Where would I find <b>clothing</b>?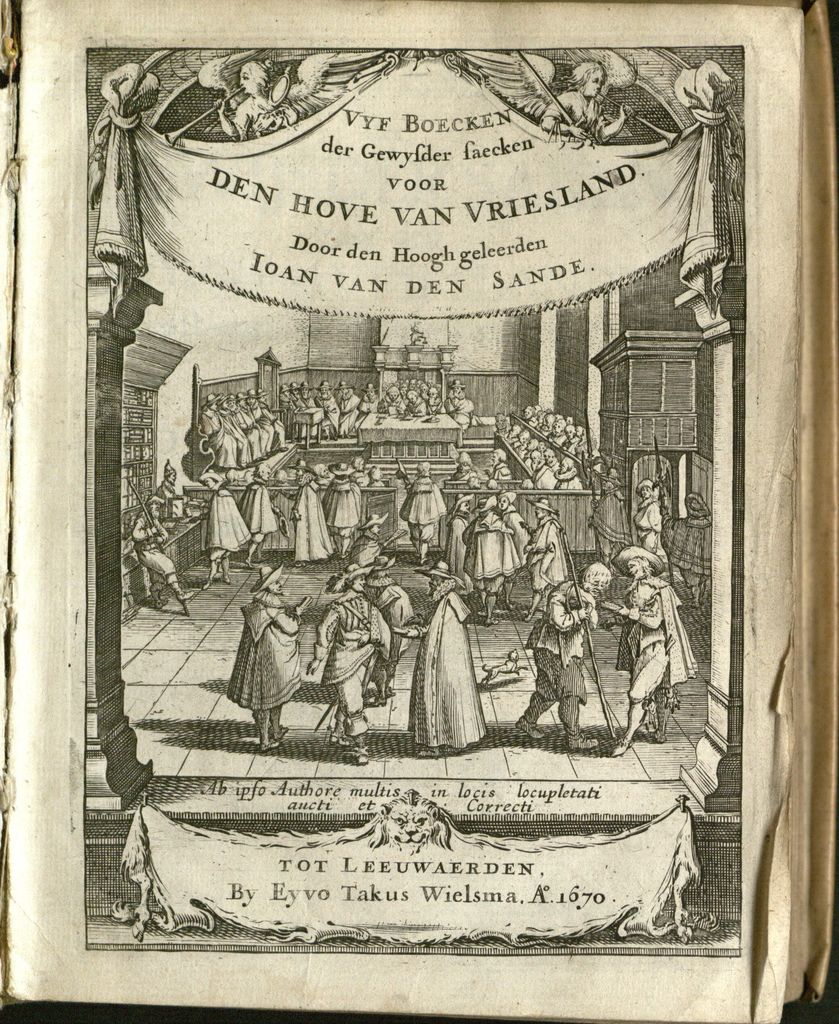
At 524,519,573,594.
